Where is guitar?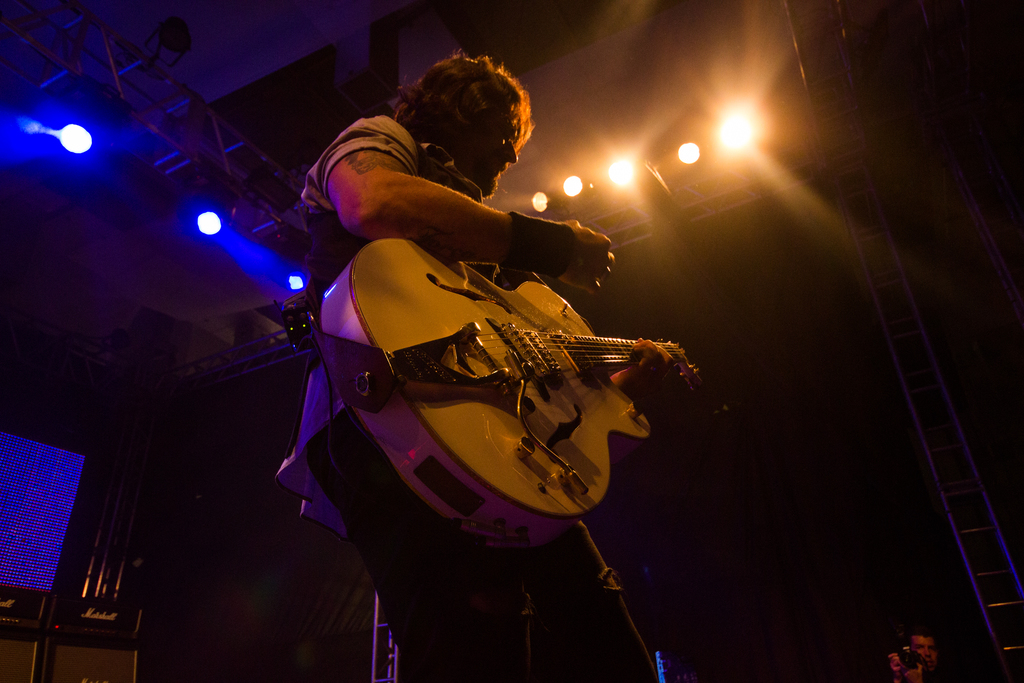
(left=316, top=235, right=695, bottom=547).
